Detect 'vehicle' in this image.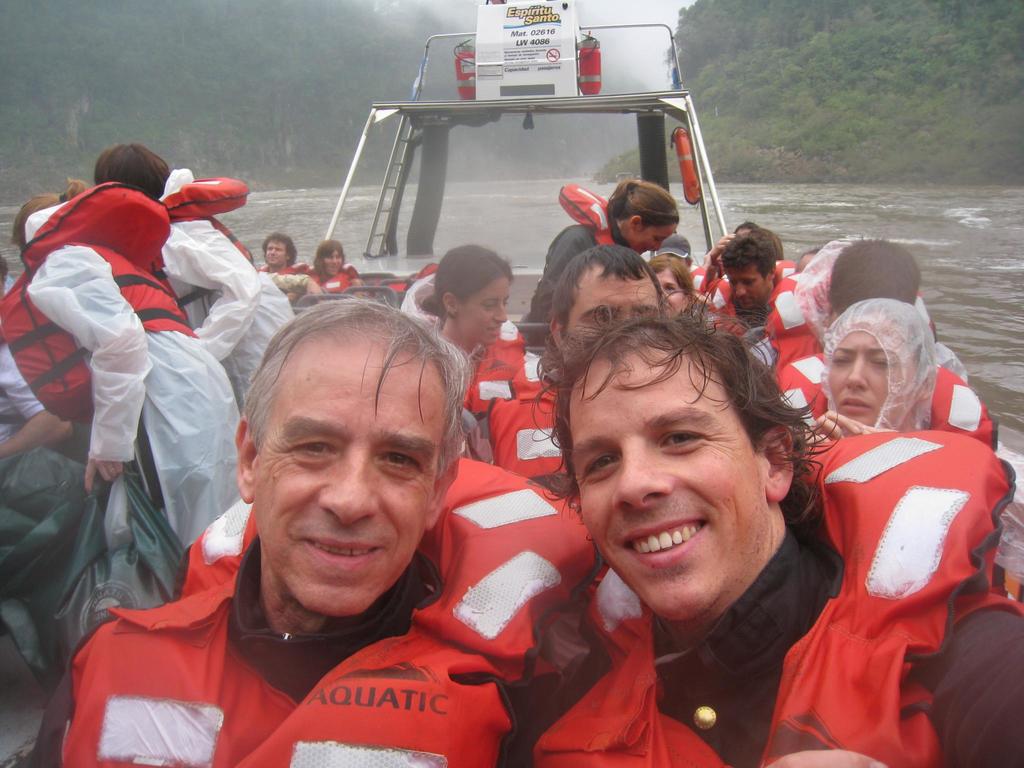
Detection: [left=261, top=86, right=744, bottom=347].
